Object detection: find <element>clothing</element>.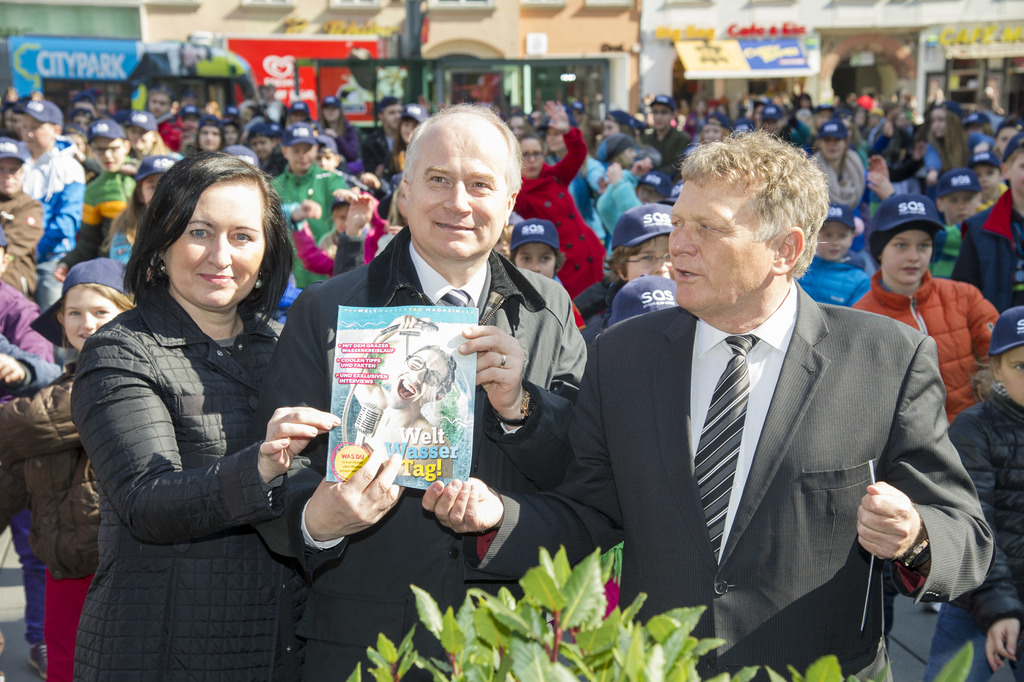
{"x1": 0, "y1": 383, "x2": 105, "y2": 672}.
